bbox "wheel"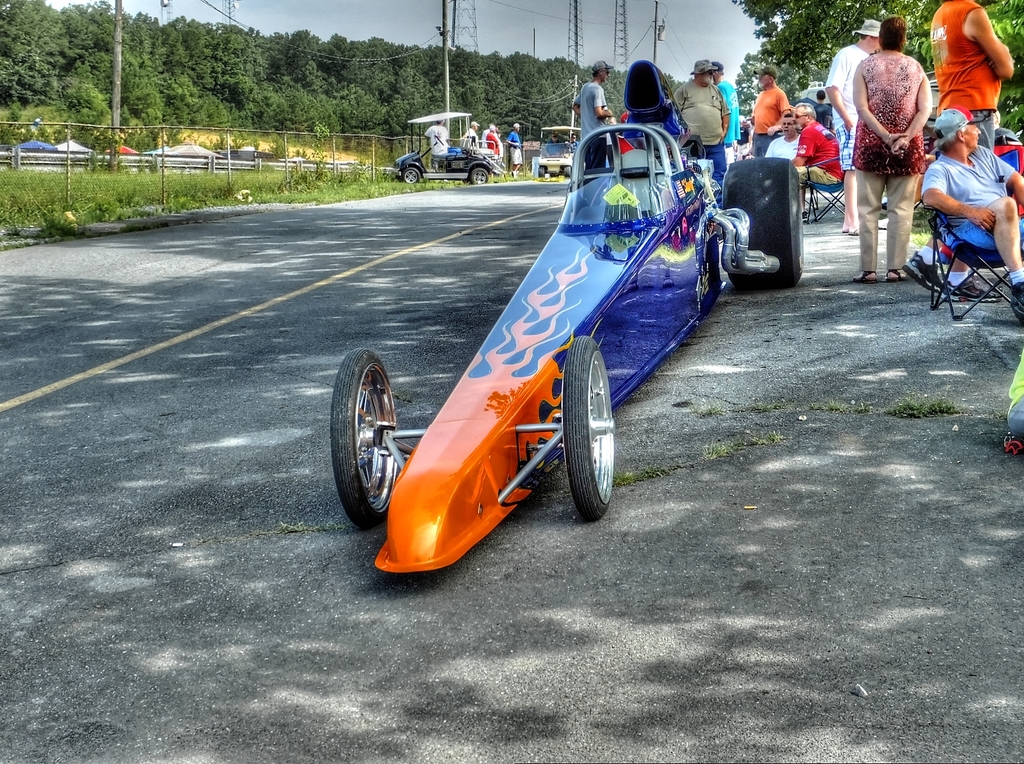
538/164/544/177
